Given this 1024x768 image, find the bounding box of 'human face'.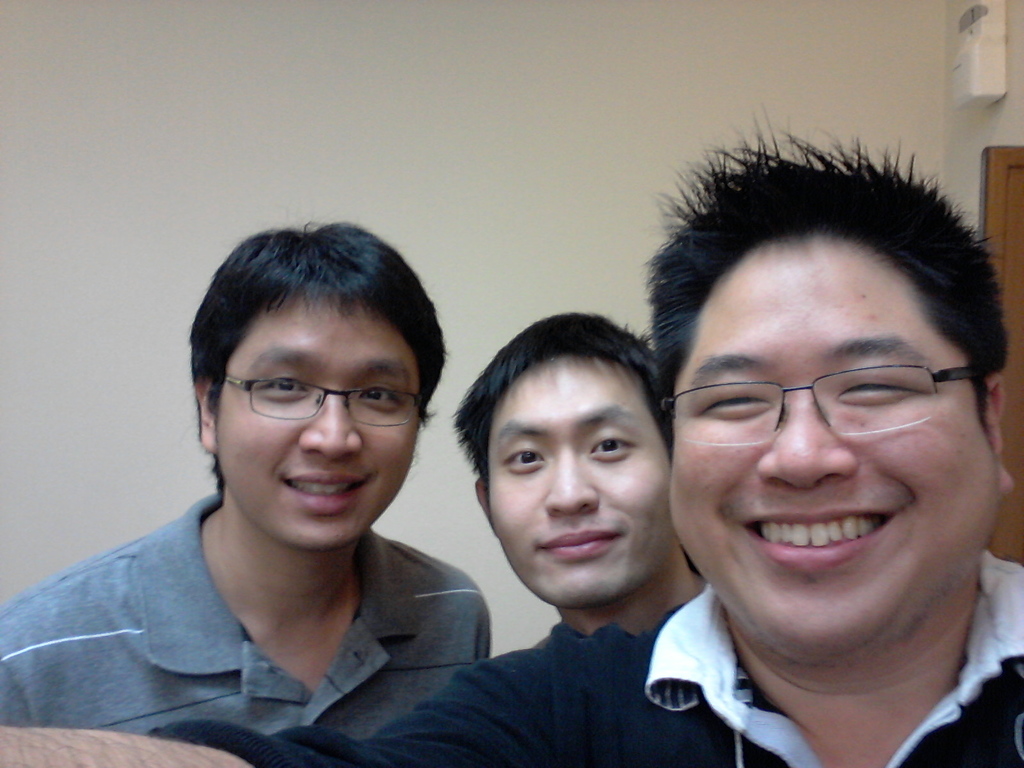
[x1=218, y1=288, x2=417, y2=547].
